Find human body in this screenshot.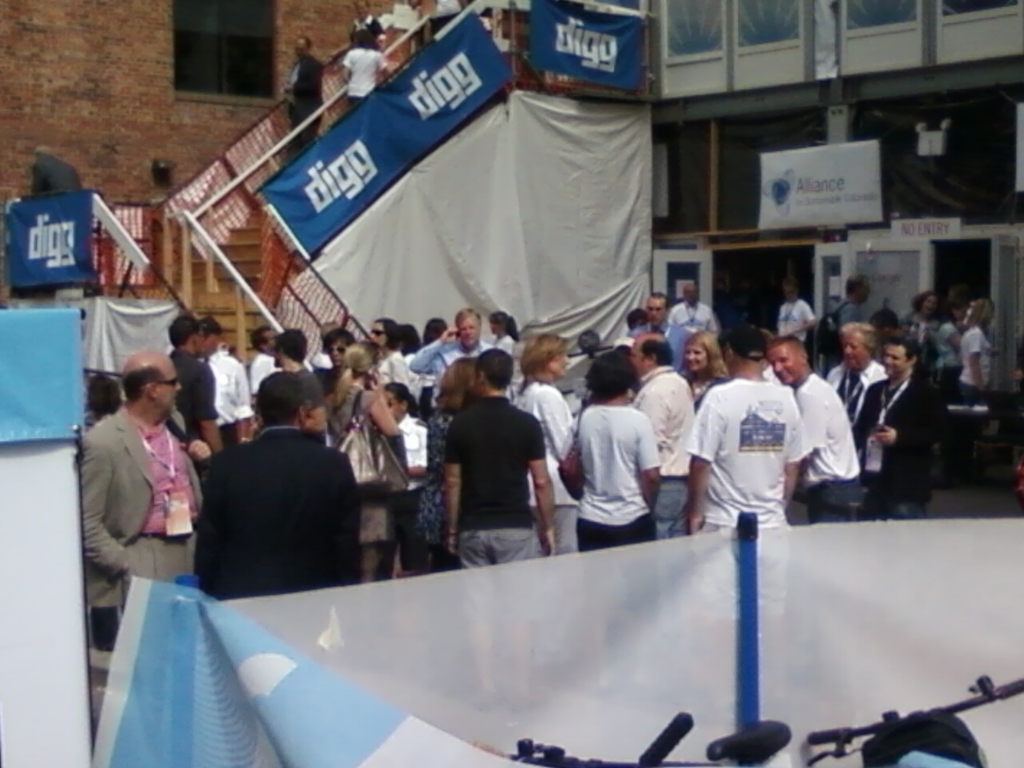
The bounding box for human body is 253/330/277/382.
